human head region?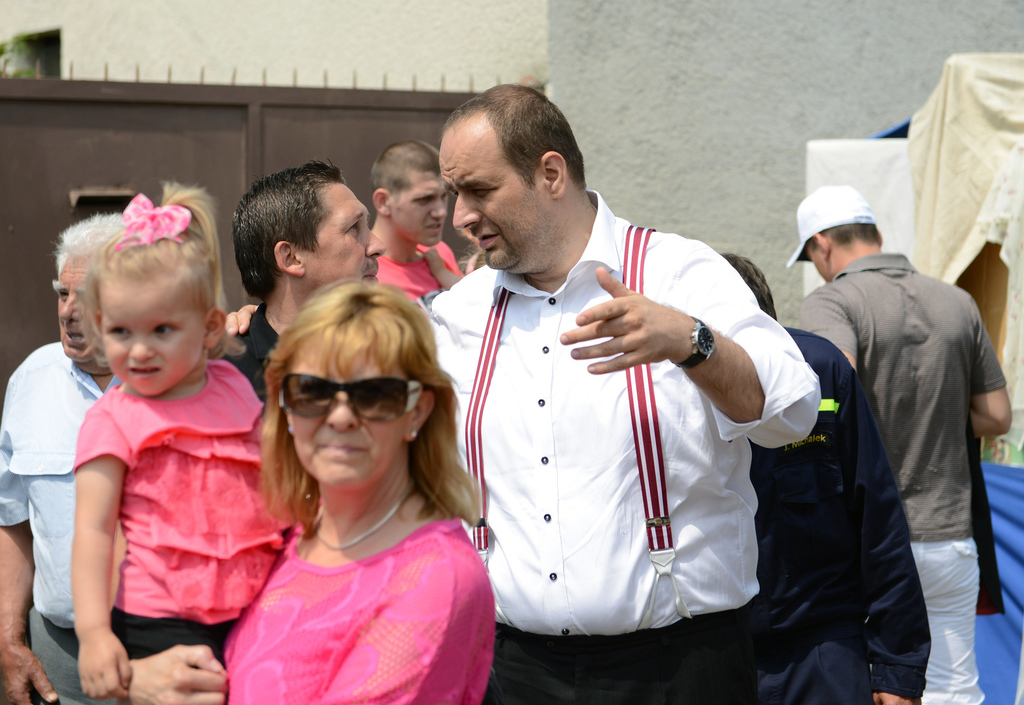
BBox(449, 75, 578, 278)
